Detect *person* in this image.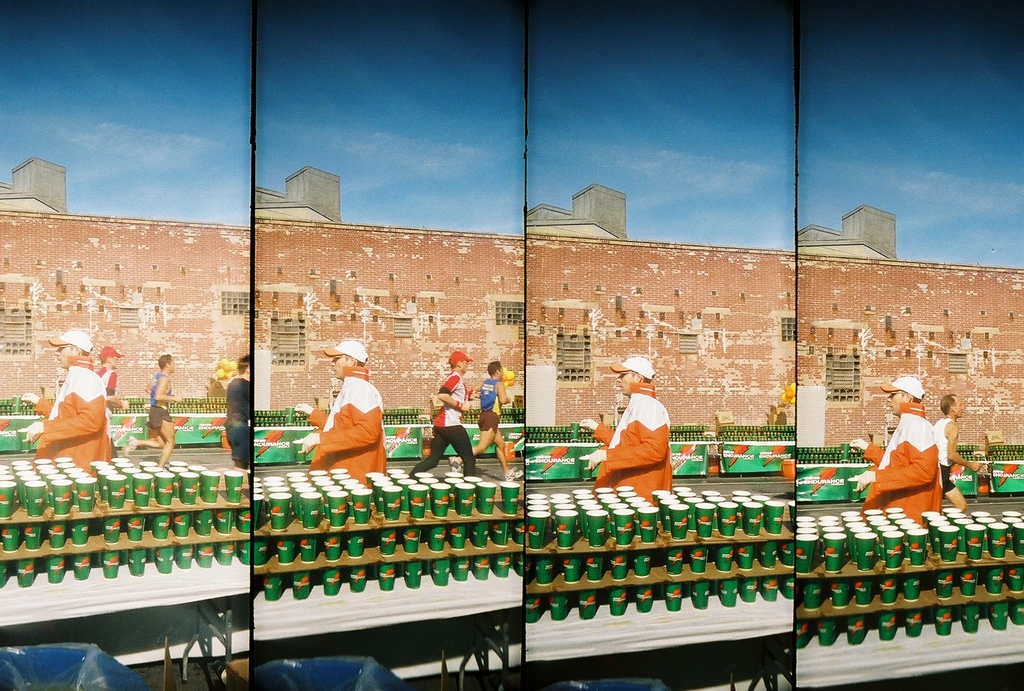
Detection: rect(17, 333, 113, 481).
